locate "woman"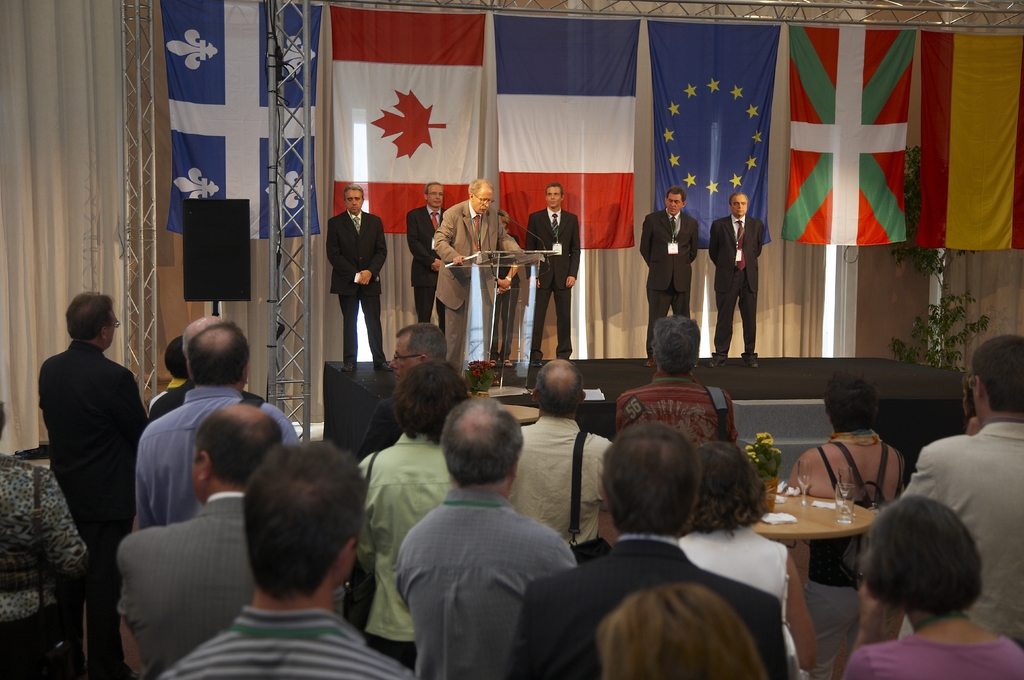
box=[0, 396, 93, 679]
